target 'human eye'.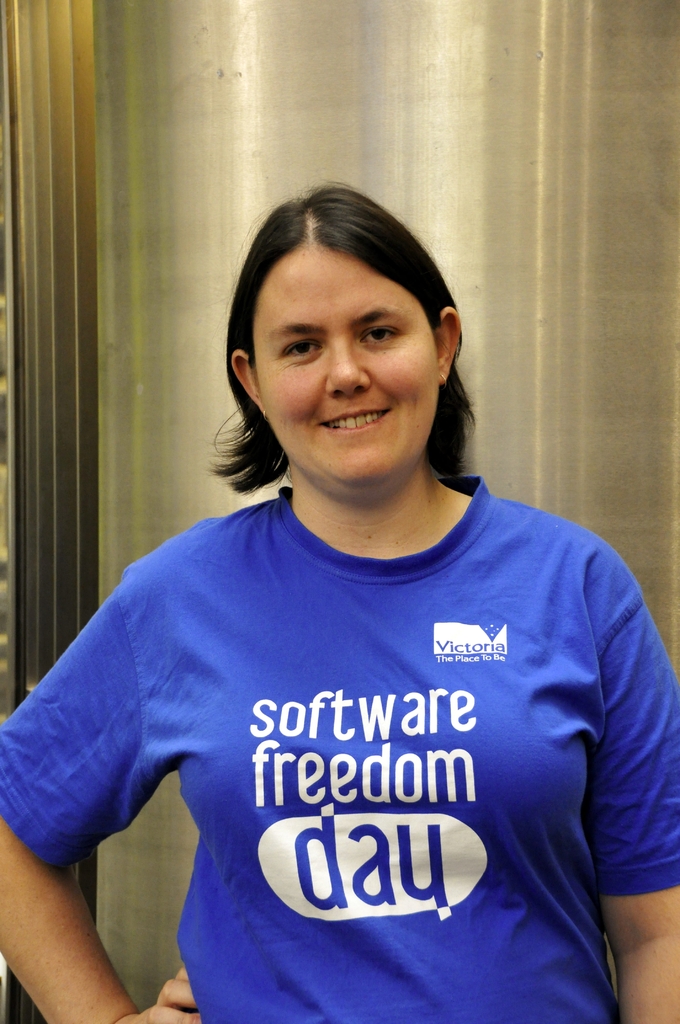
Target region: [x1=357, y1=319, x2=406, y2=346].
